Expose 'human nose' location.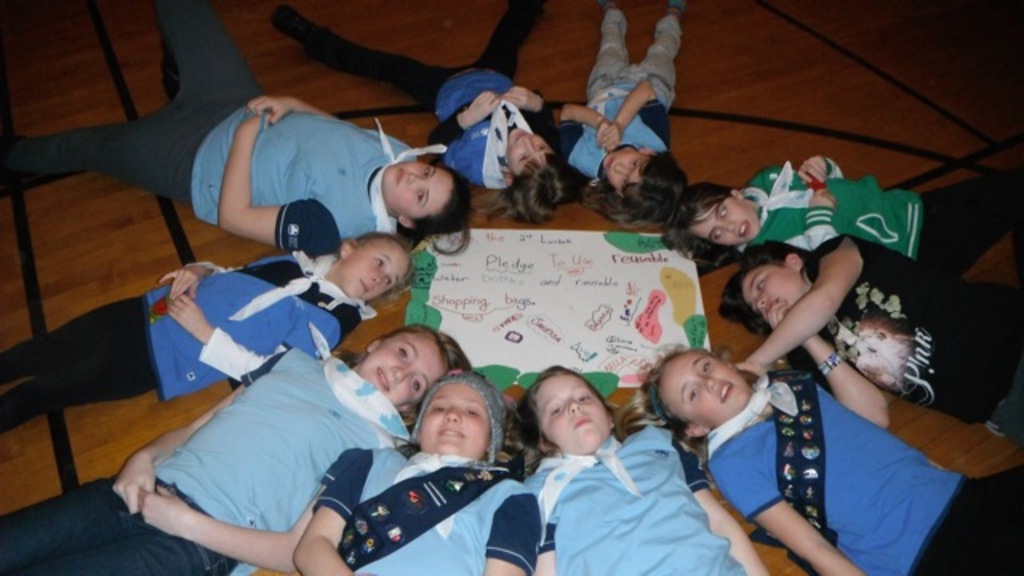
Exposed at (left=720, top=221, right=734, bottom=232).
